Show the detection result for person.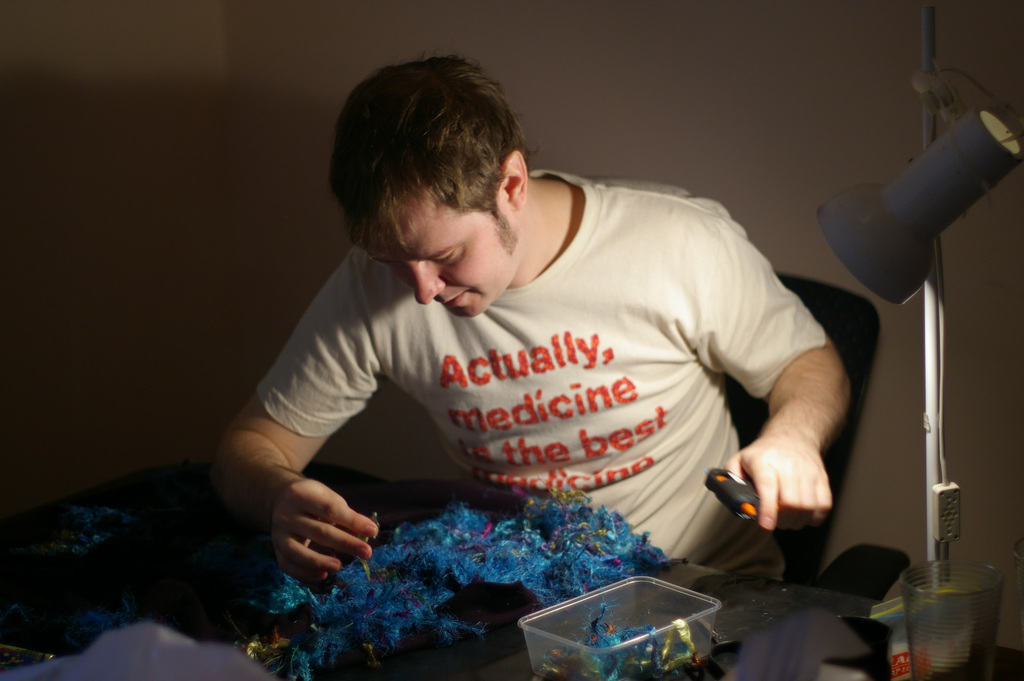
(left=291, top=98, right=899, bottom=589).
